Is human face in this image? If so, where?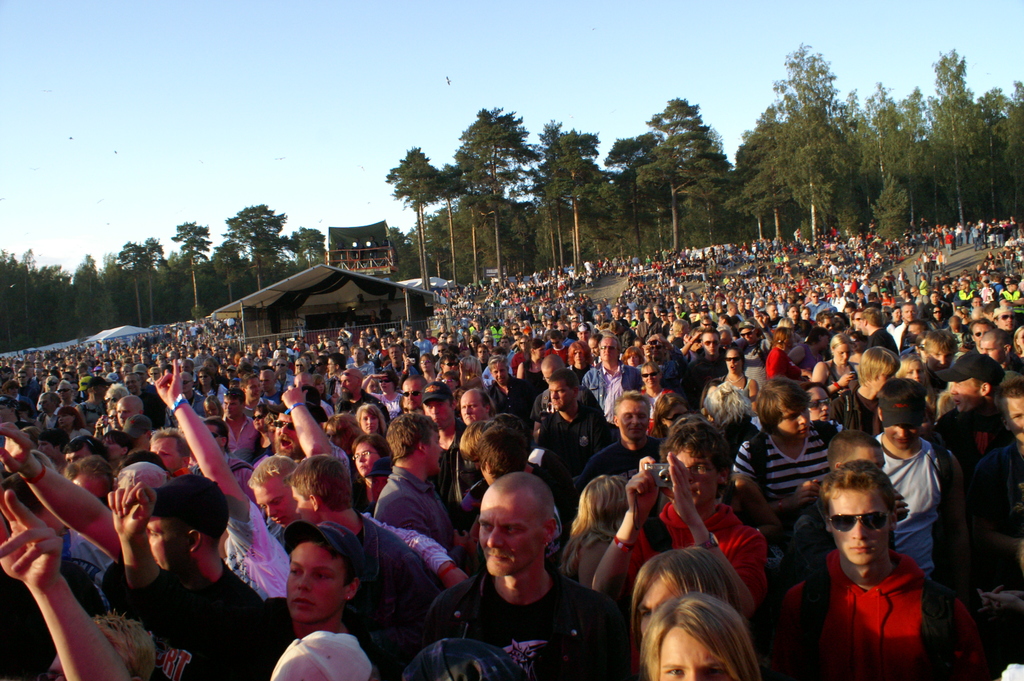
Yes, at {"left": 811, "top": 293, "right": 817, "bottom": 300}.
